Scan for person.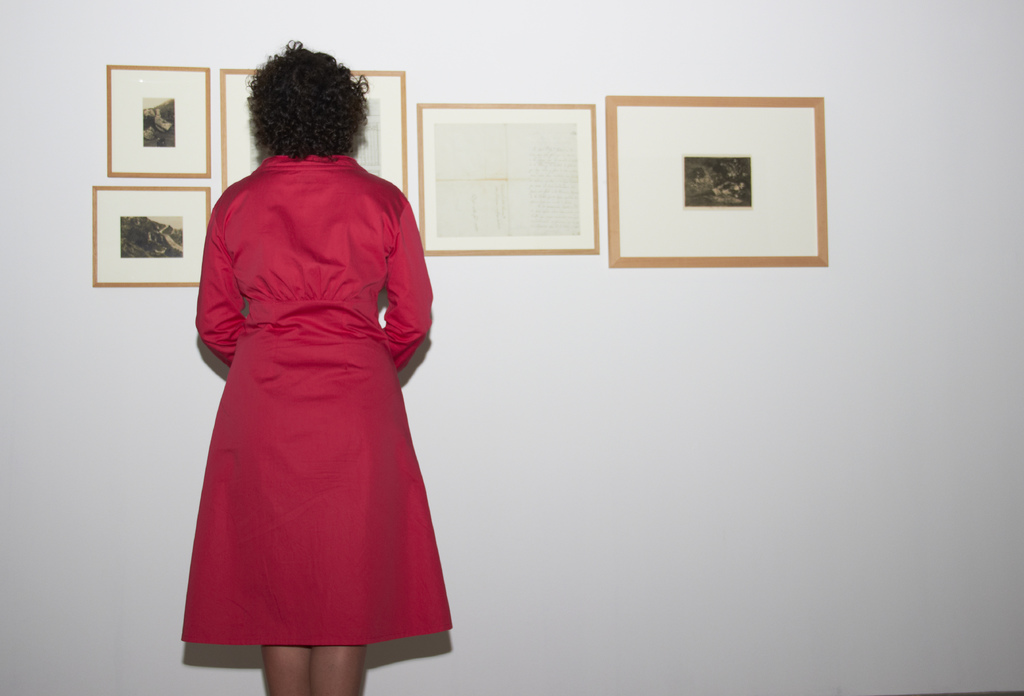
Scan result: 158/53/459/695.
